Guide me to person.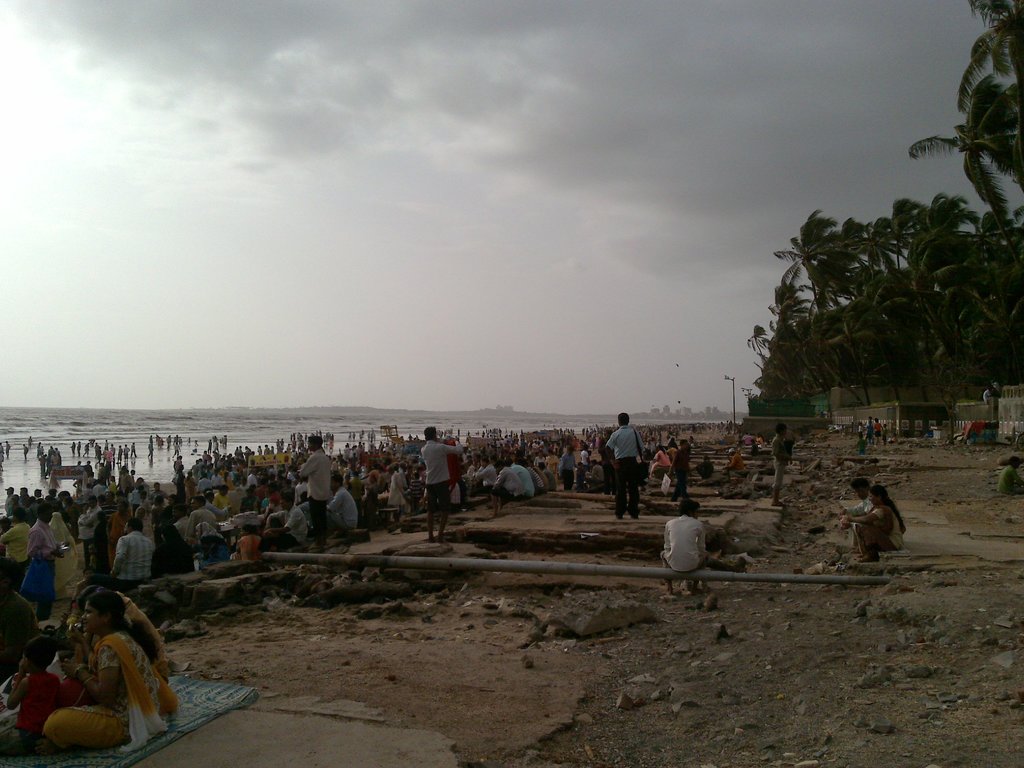
Guidance: x1=0, y1=630, x2=60, y2=758.
